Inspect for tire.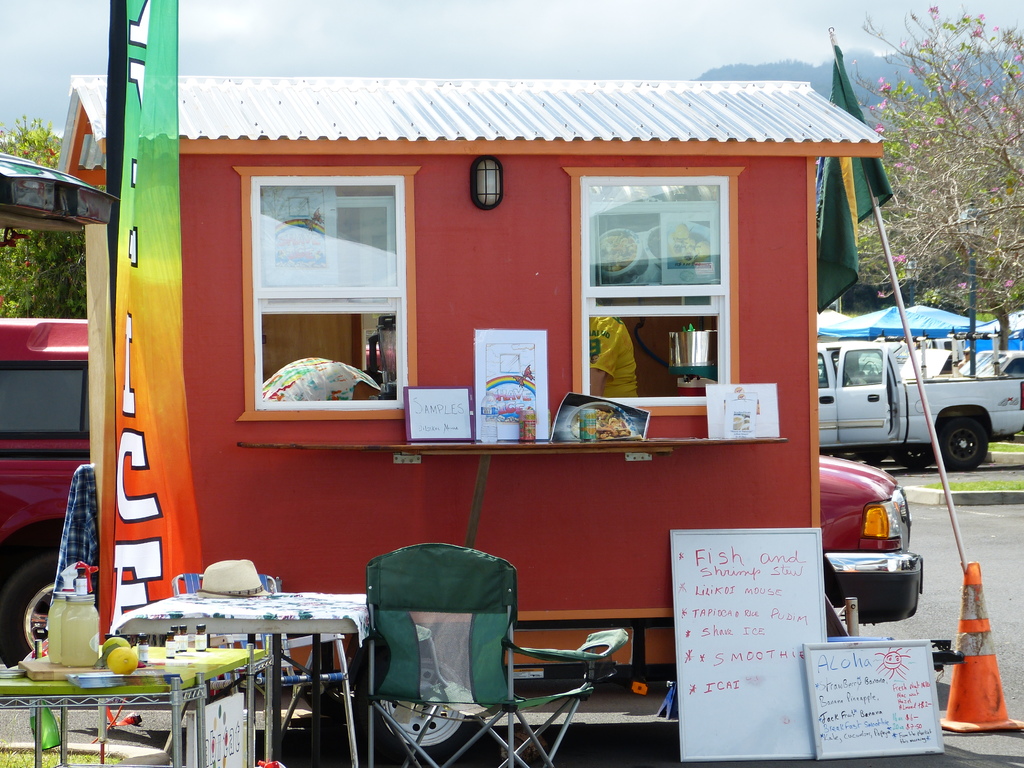
Inspection: [x1=896, y1=448, x2=931, y2=469].
